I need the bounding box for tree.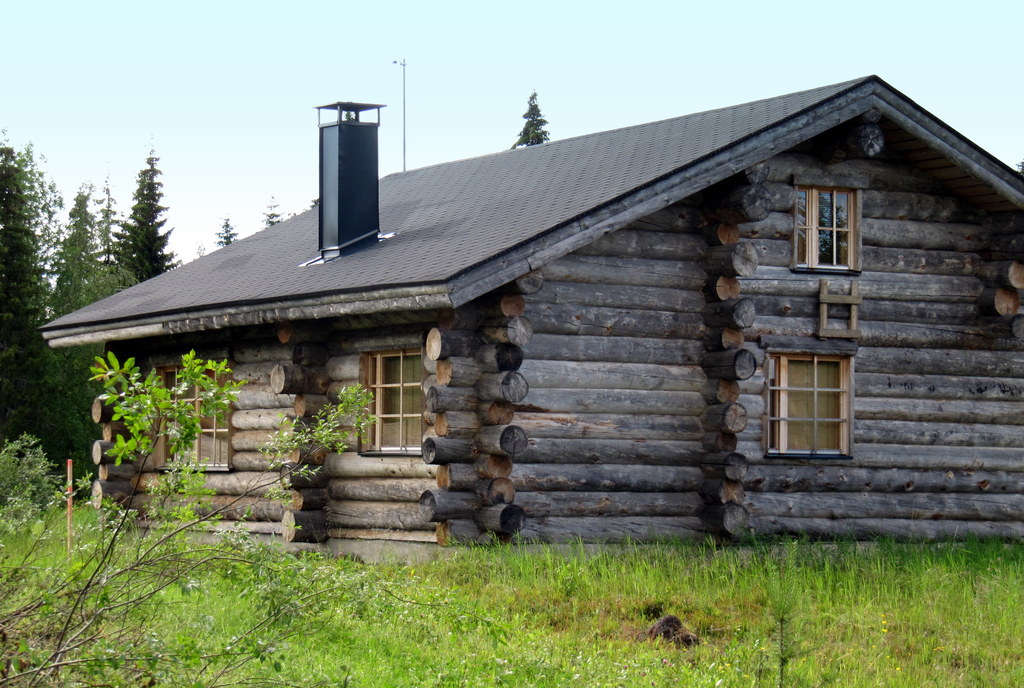
Here it is: l=109, t=154, r=177, b=285.
